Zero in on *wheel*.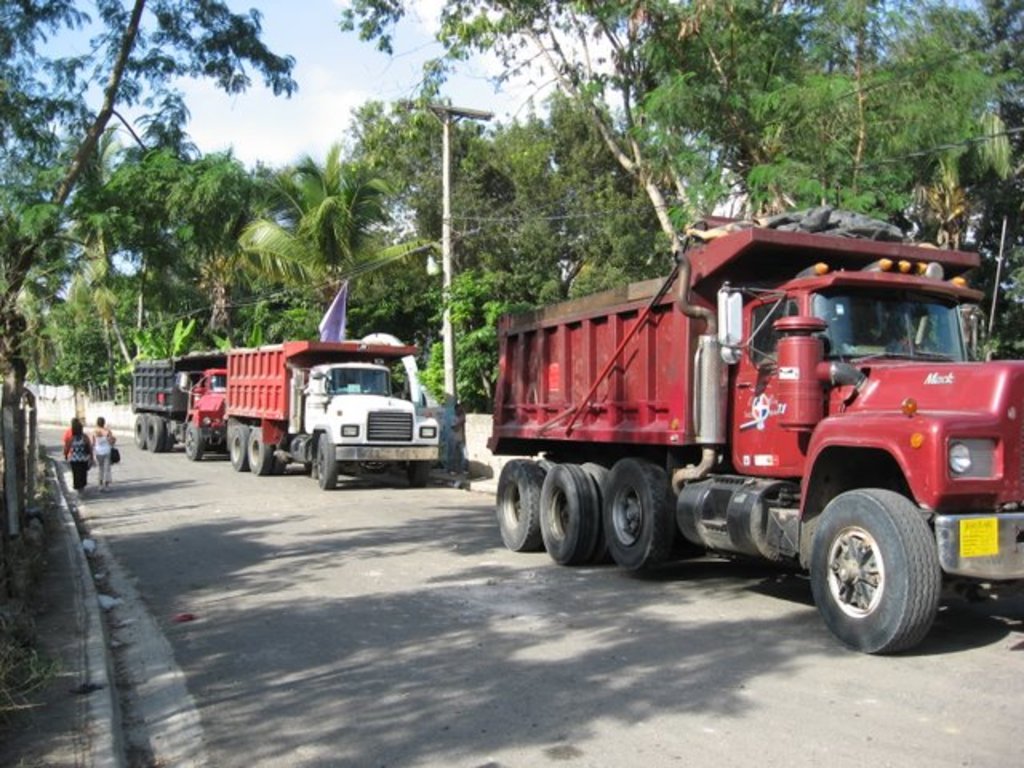
Zeroed in: x1=810 y1=491 x2=958 y2=642.
